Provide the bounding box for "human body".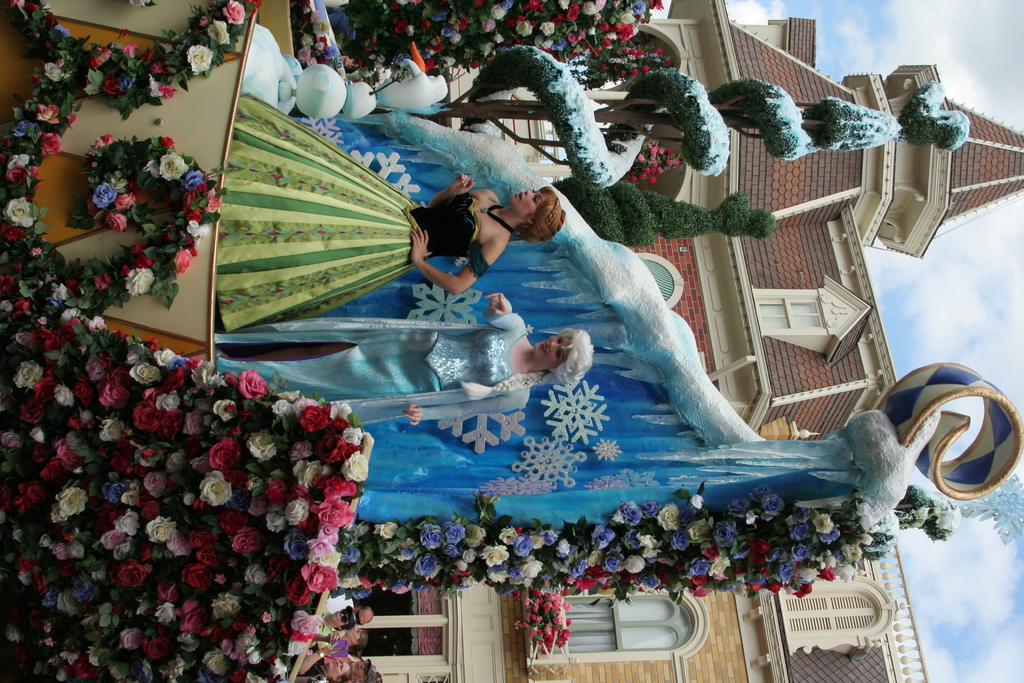
<bbox>219, 91, 564, 334</bbox>.
